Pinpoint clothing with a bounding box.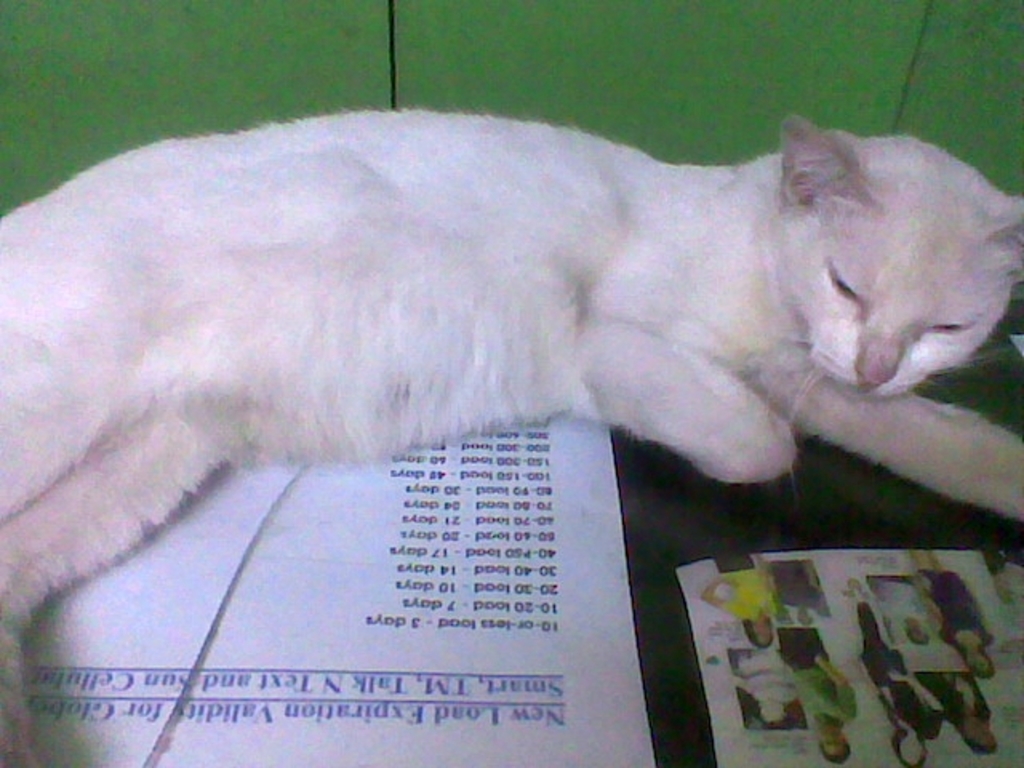
<box>770,562,819,606</box>.
